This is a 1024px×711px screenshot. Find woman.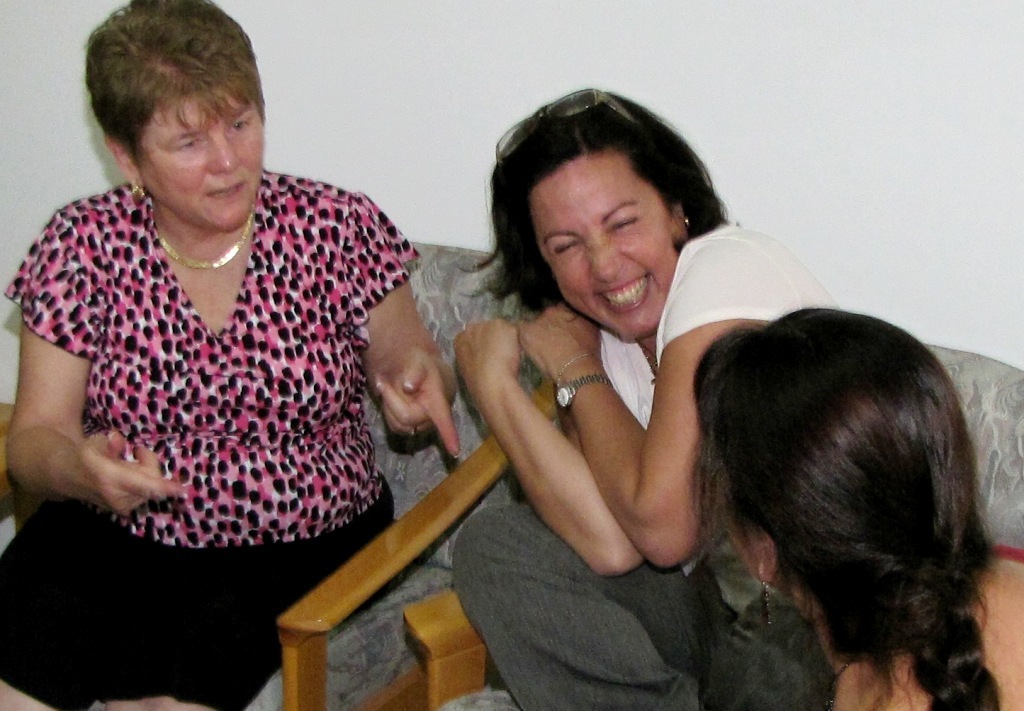
Bounding box: x1=0, y1=0, x2=469, y2=710.
